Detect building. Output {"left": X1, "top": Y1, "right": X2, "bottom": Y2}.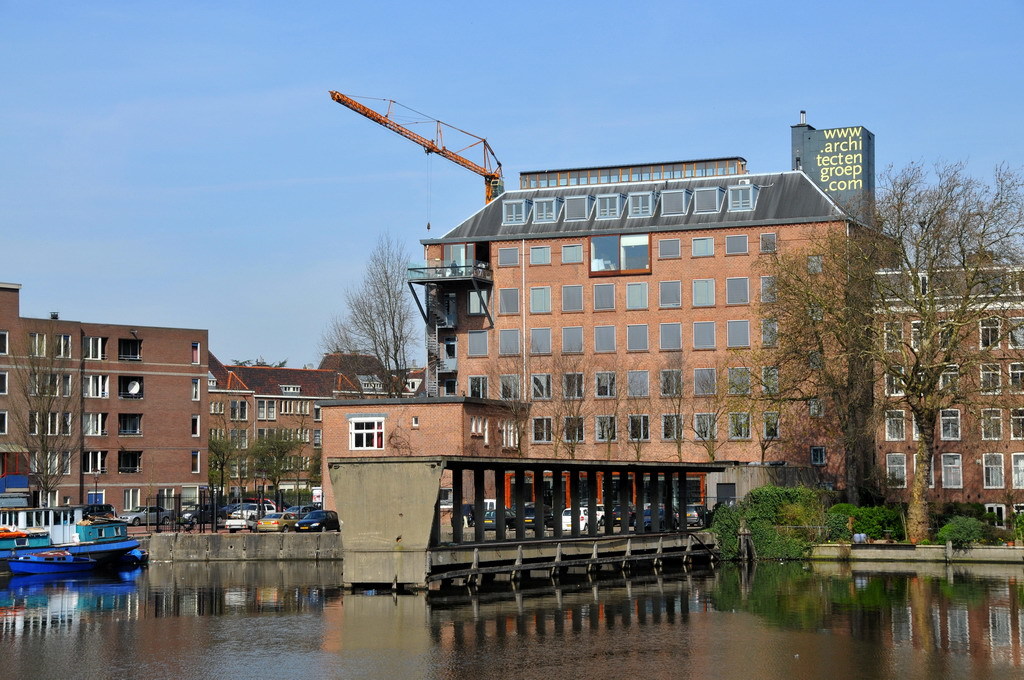
{"left": 0, "top": 284, "right": 202, "bottom": 508}.
